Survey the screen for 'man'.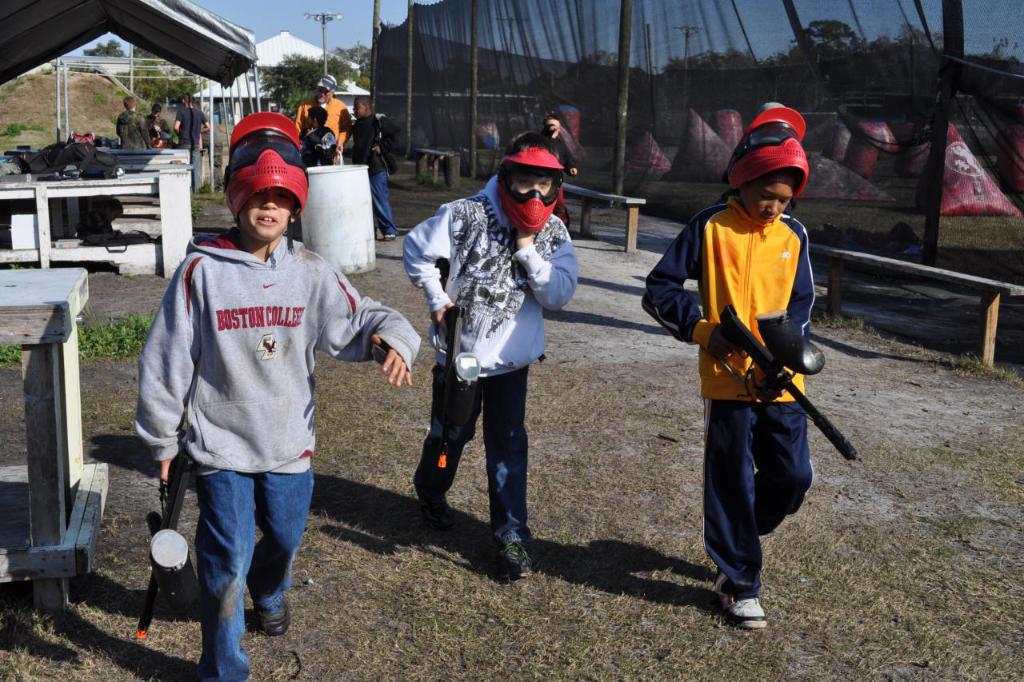
Survey found: [113, 94, 154, 150].
